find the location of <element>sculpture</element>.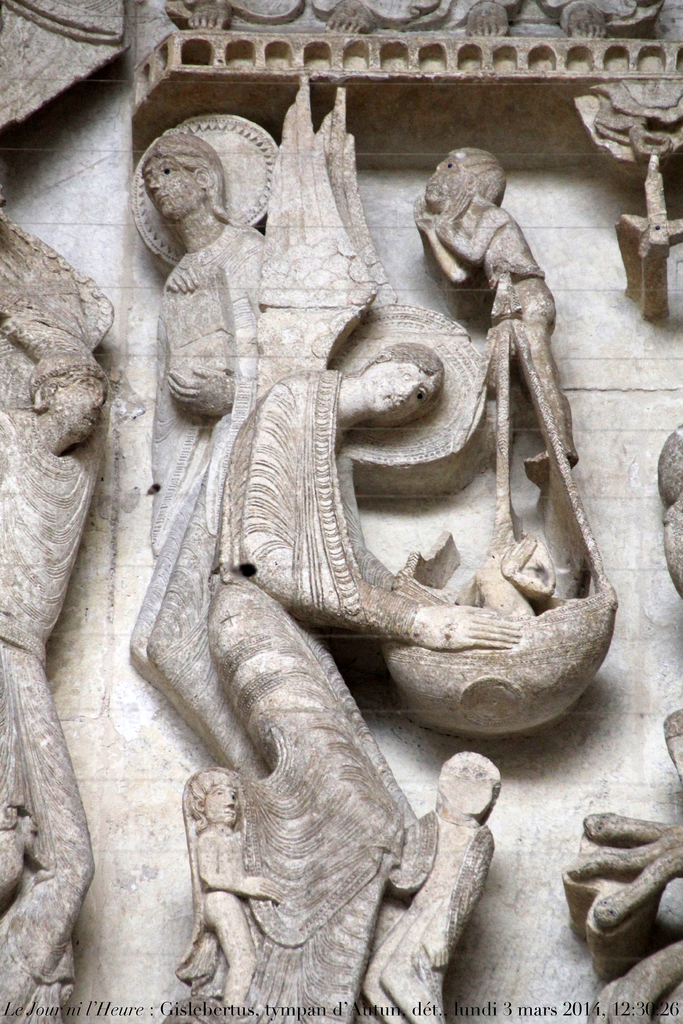
Location: (x1=372, y1=751, x2=504, y2=1023).
